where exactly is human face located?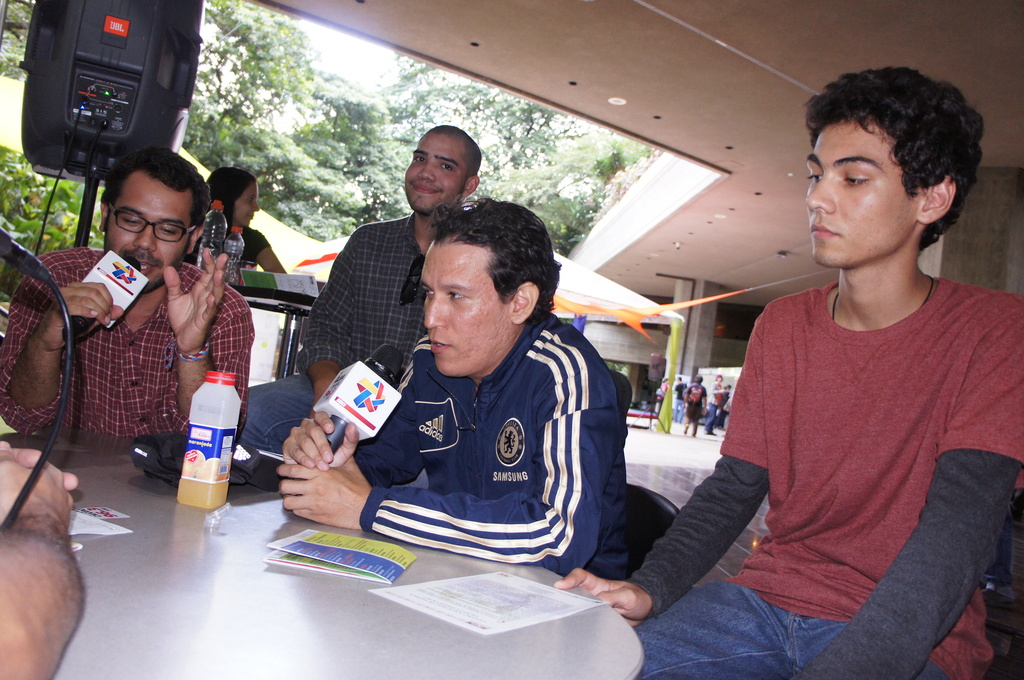
Its bounding box is [left=806, top=115, right=923, bottom=267].
